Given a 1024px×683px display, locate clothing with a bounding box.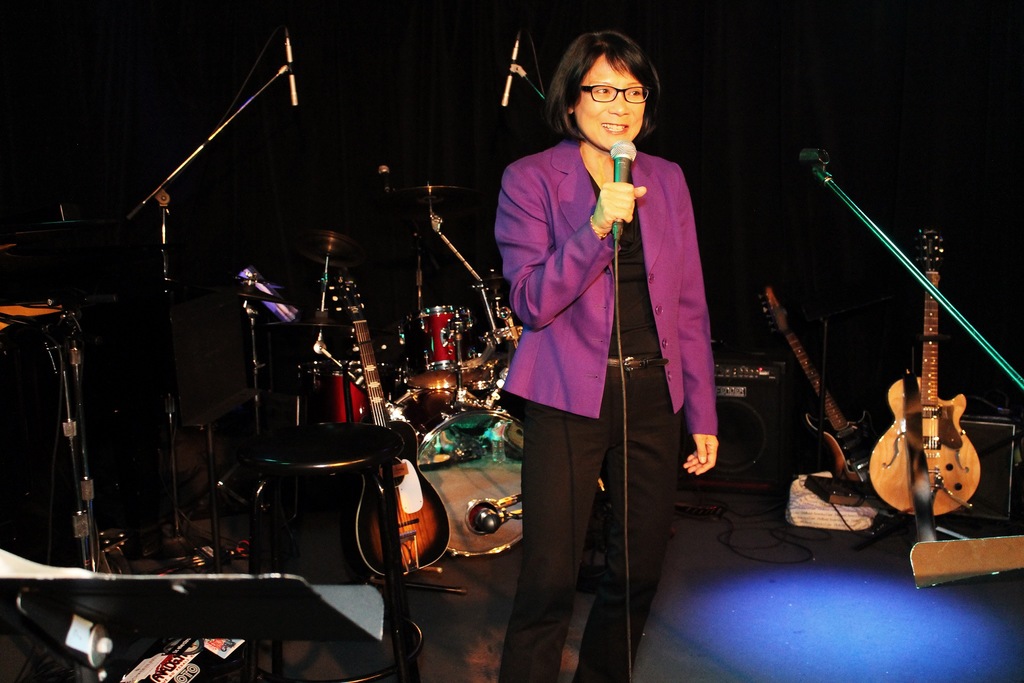
Located: [x1=485, y1=141, x2=716, y2=682].
